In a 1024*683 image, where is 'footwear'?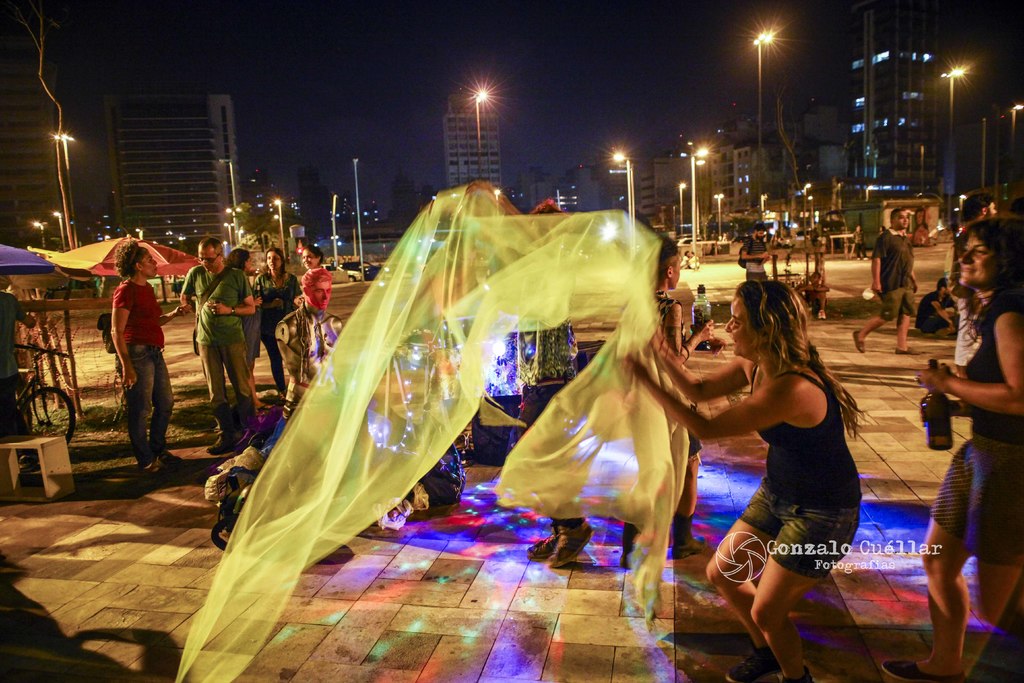
l=547, t=520, r=598, b=570.
